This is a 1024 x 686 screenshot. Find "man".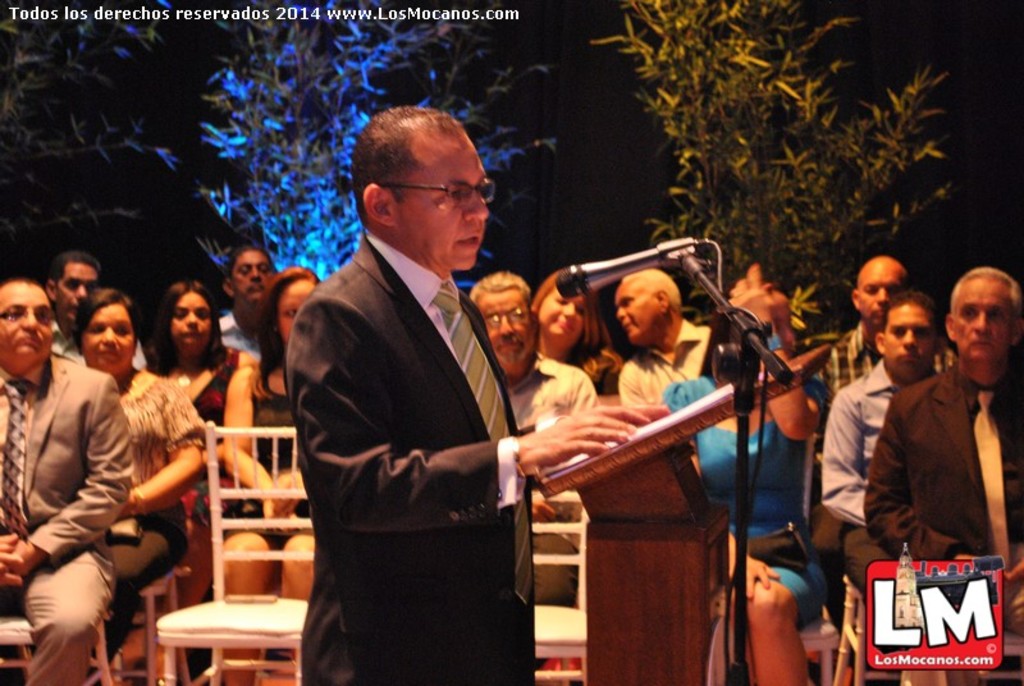
Bounding box: 284 104 666 685.
